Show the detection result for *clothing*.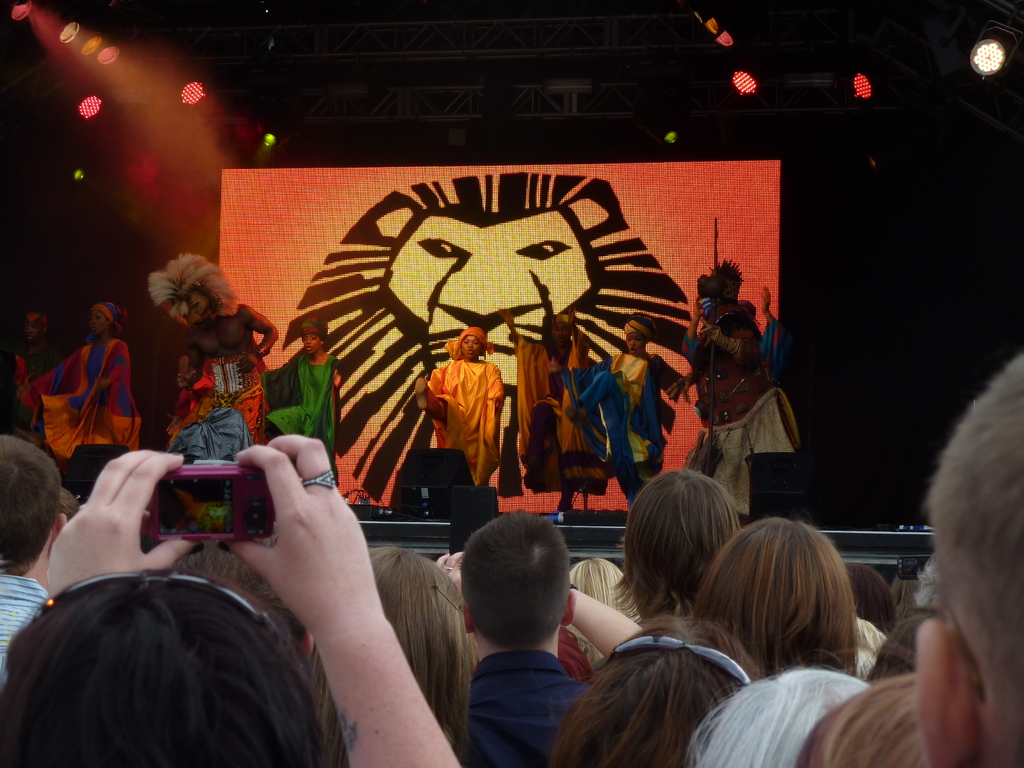
bbox=[559, 349, 687, 510].
